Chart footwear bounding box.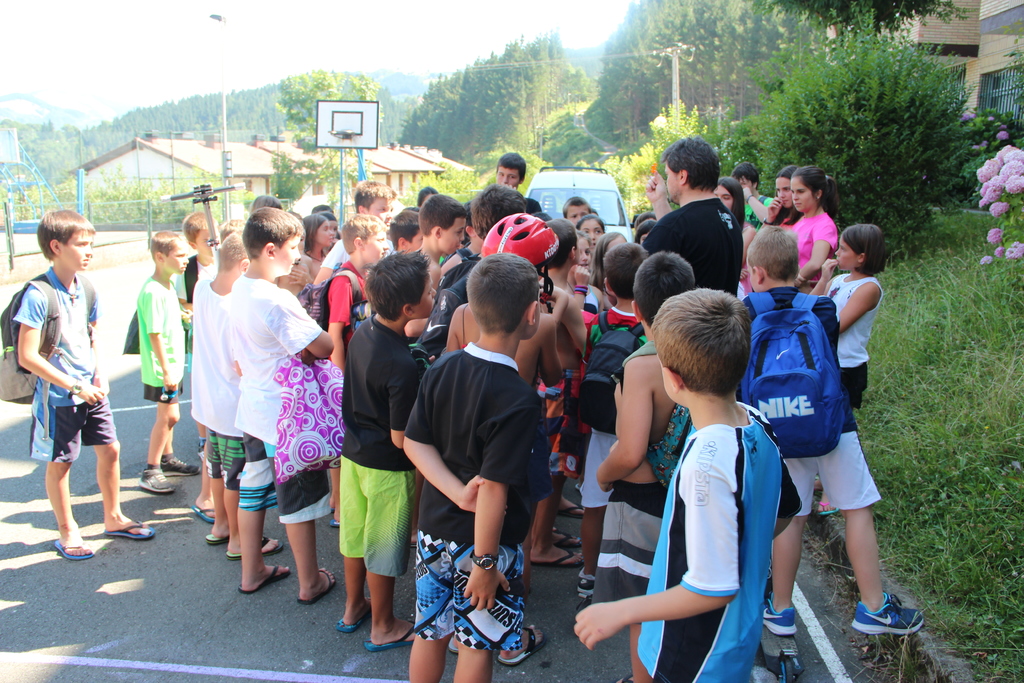
Charted: (551,497,580,517).
